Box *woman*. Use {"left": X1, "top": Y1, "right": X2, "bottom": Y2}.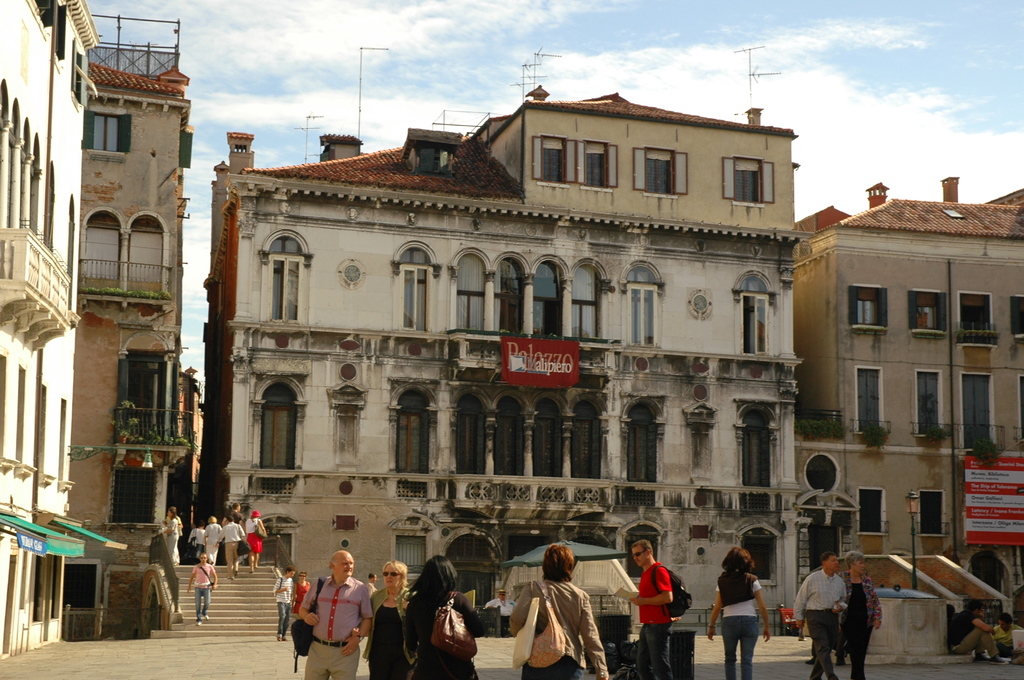
{"left": 837, "top": 549, "right": 886, "bottom": 679}.
